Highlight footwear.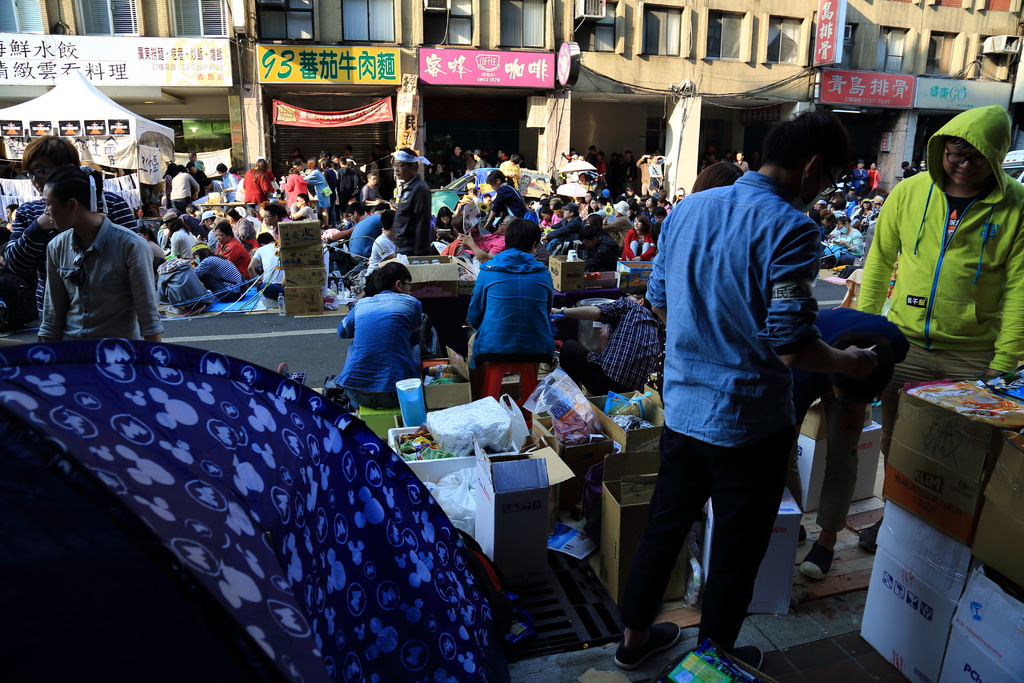
Highlighted region: [x1=796, y1=537, x2=840, y2=582].
